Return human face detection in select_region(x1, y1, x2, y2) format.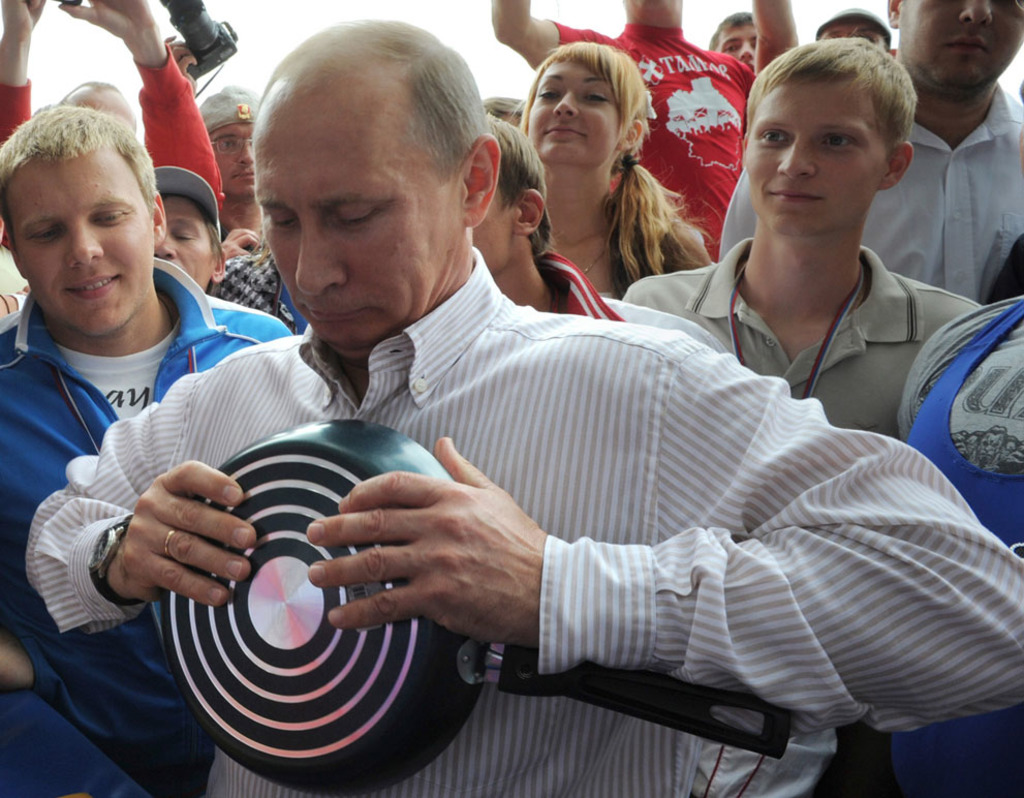
select_region(159, 190, 215, 288).
